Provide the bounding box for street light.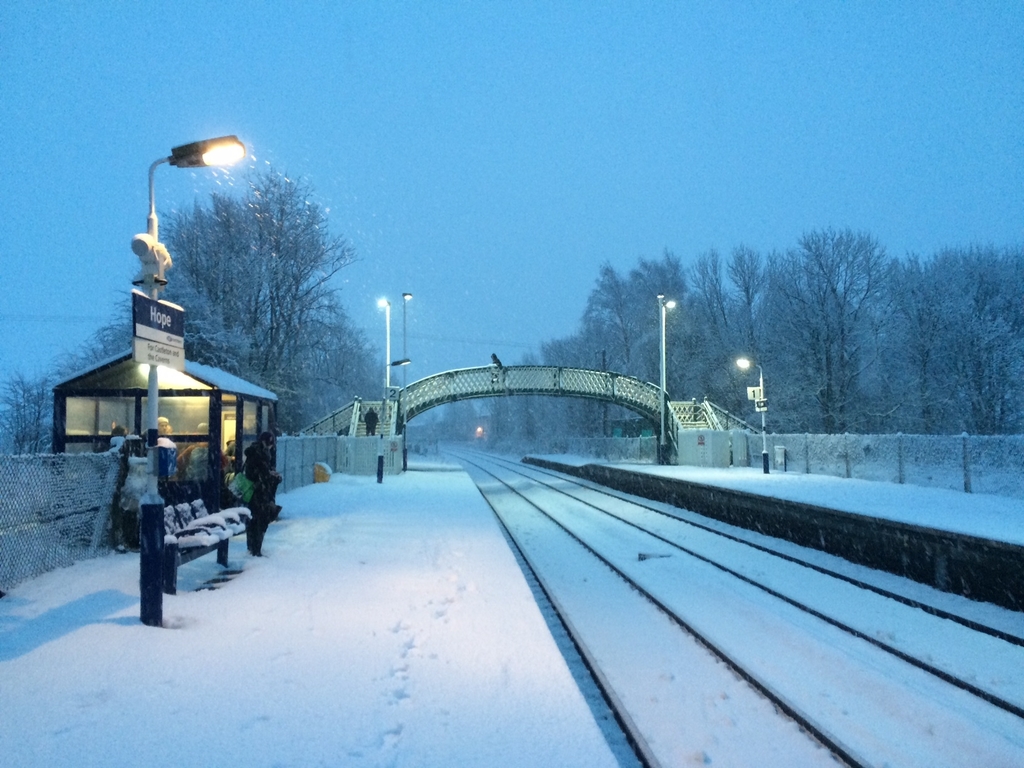
380/353/412/483.
